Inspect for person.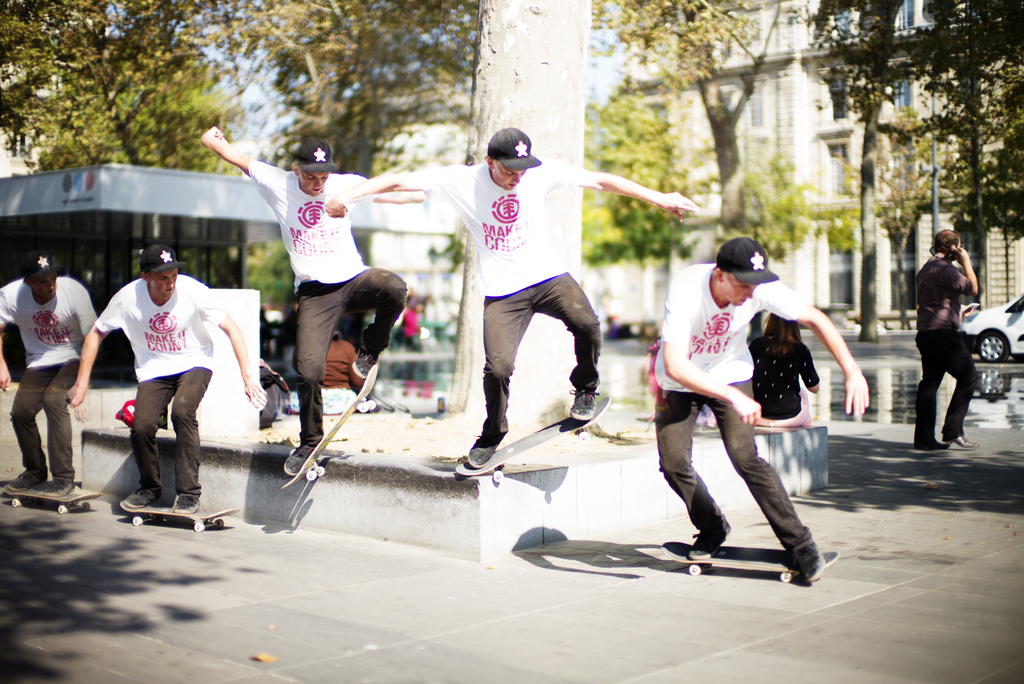
Inspection: region(747, 307, 814, 436).
